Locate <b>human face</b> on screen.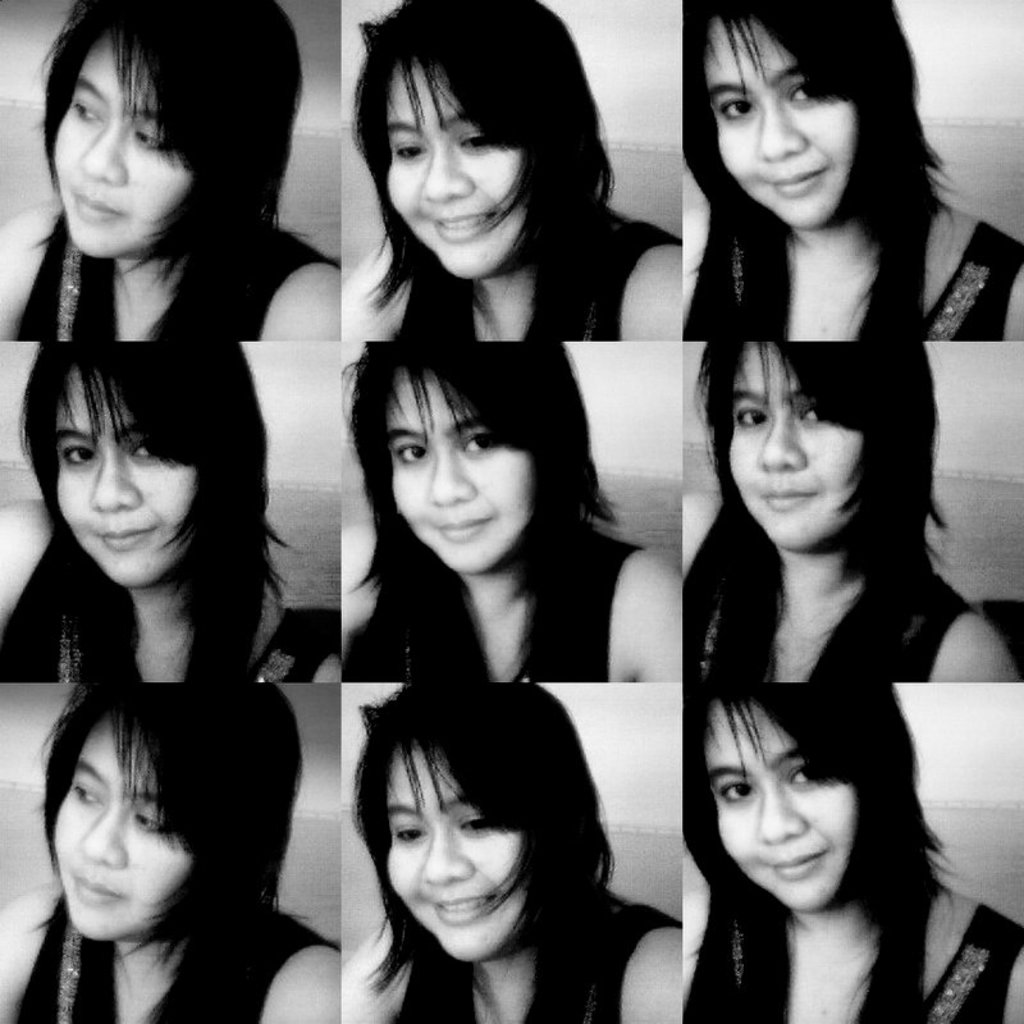
On screen at x1=387, y1=745, x2=512, y2=955.
